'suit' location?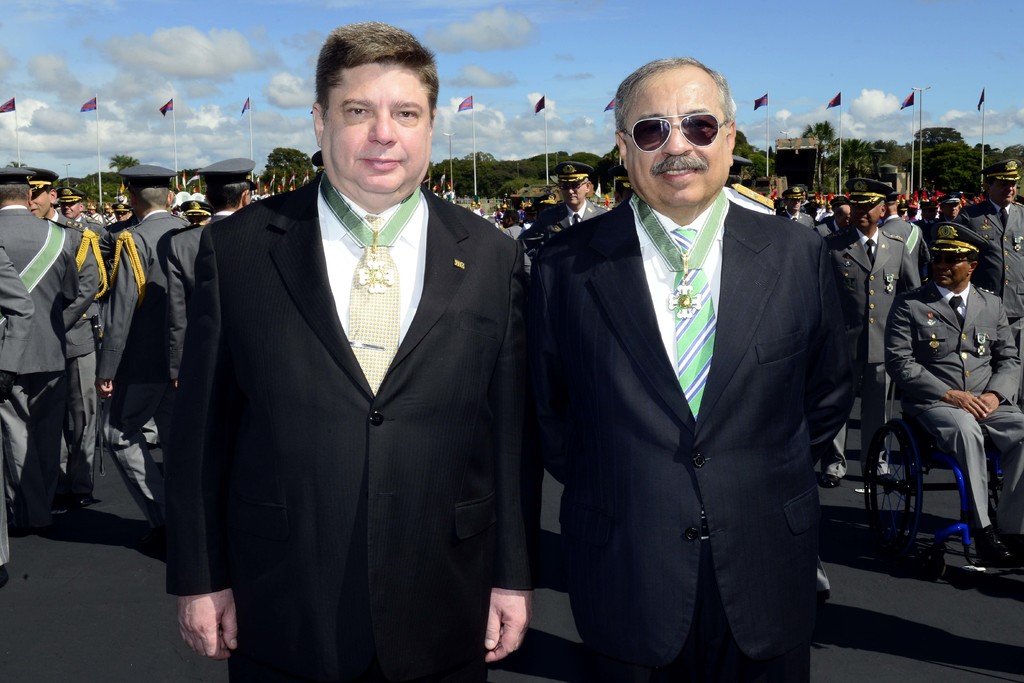
pyautogui.locateOnScreen(72, 212, 114, 367)
